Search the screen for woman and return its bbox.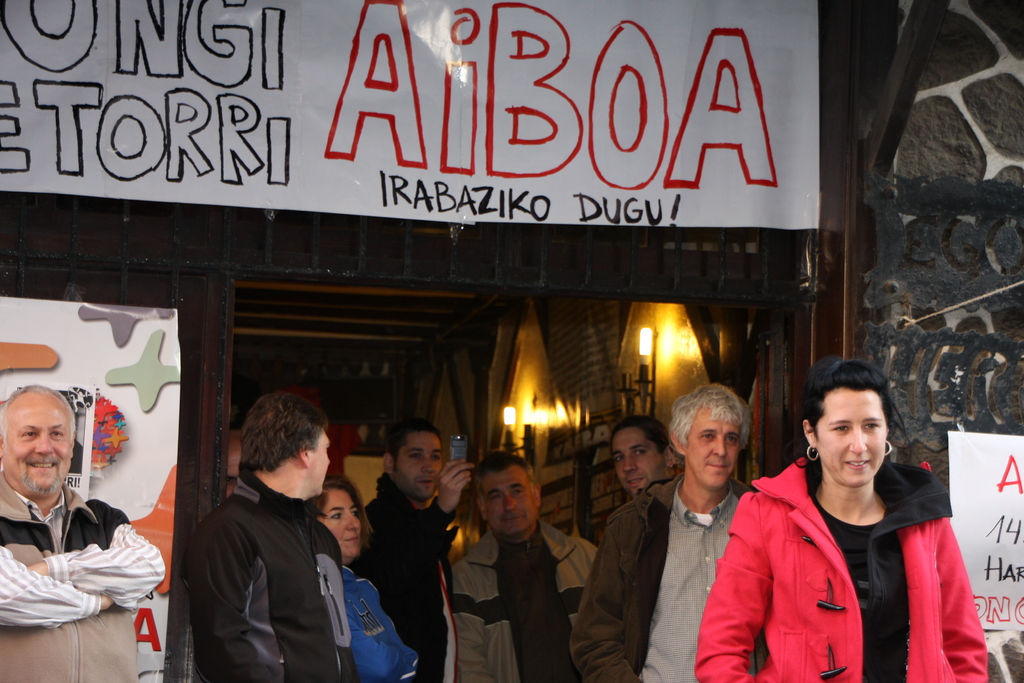
Found: box=[303, 475, 421, 682].
